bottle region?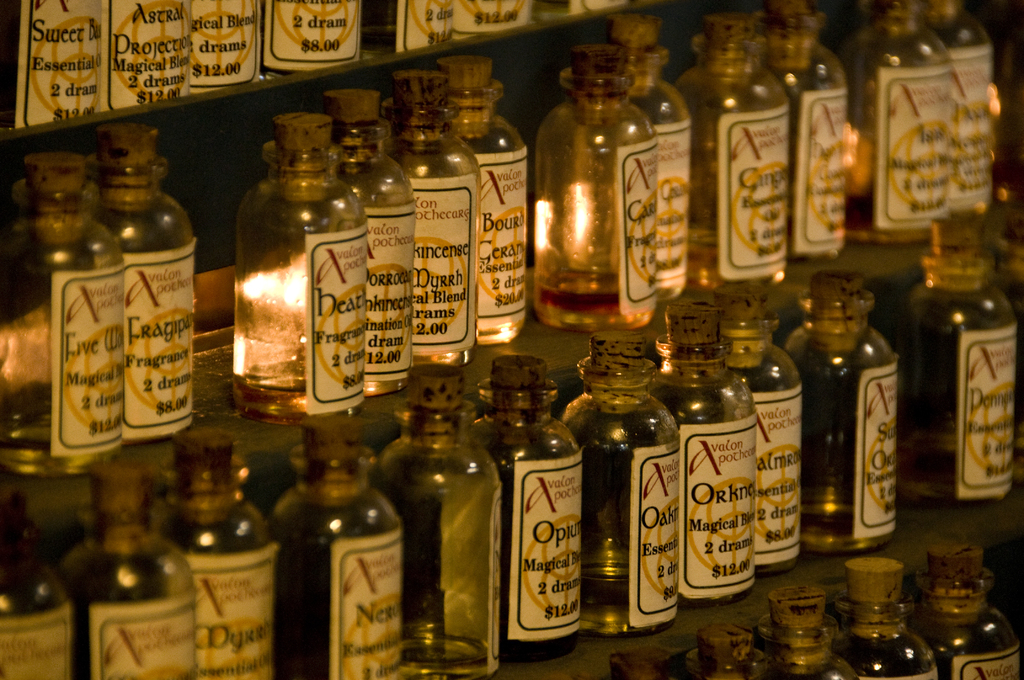
(99, 0, 207, 115)
